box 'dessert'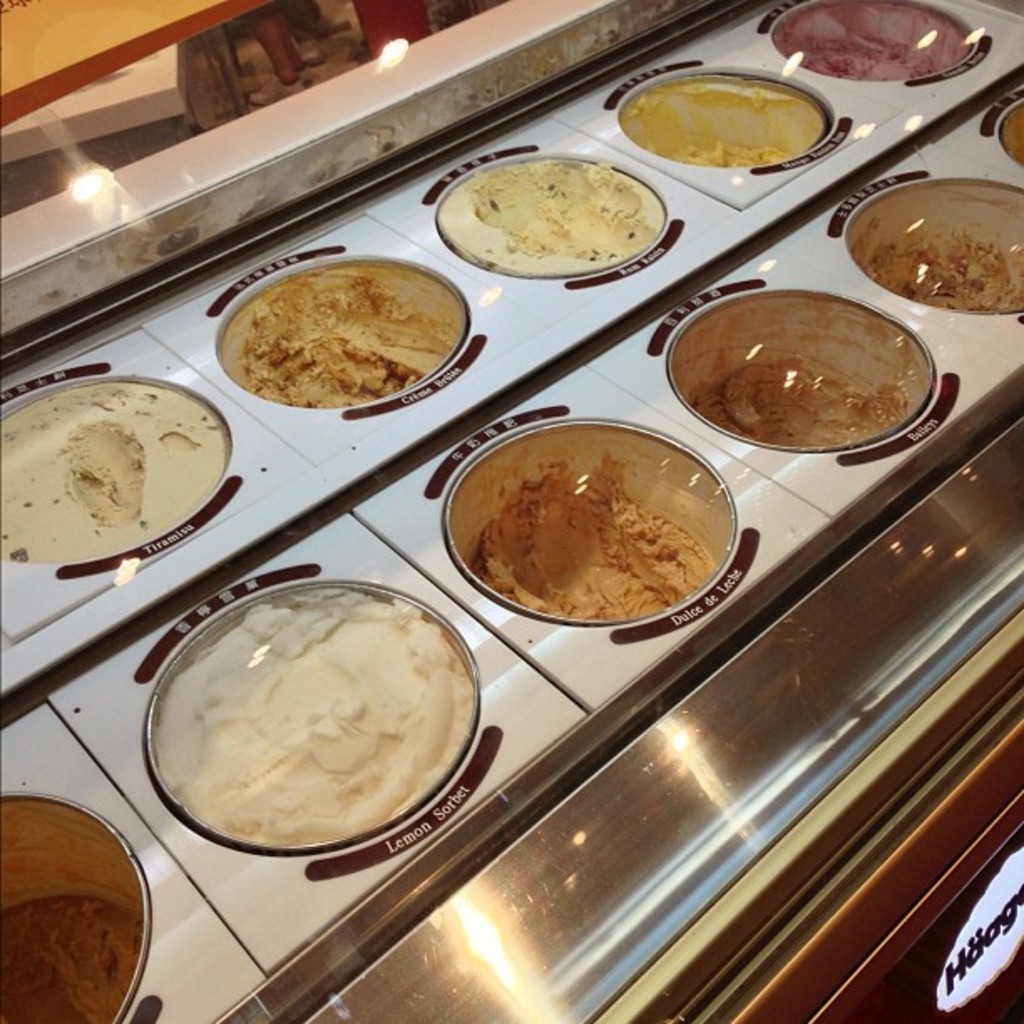
pyautogui.locateOnScreen(154, 584, 474, 883)
